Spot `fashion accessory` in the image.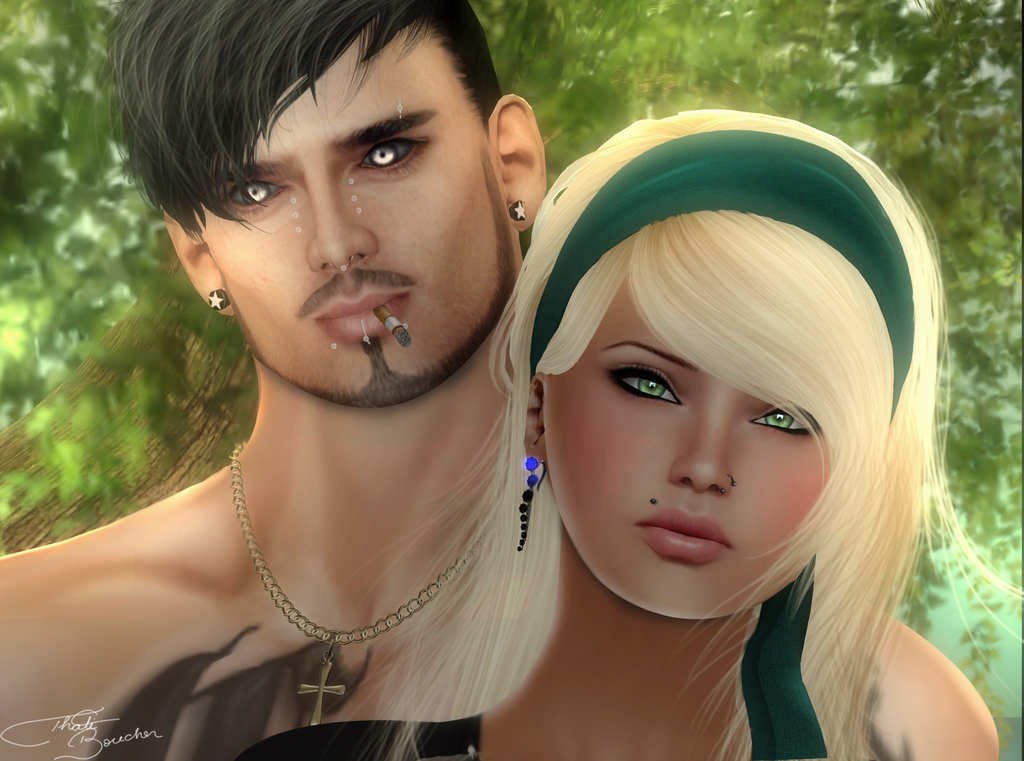
`fashion accessory` found at {"x1": 227, "y1": 435, "x2": 518, "y2": 727}.
